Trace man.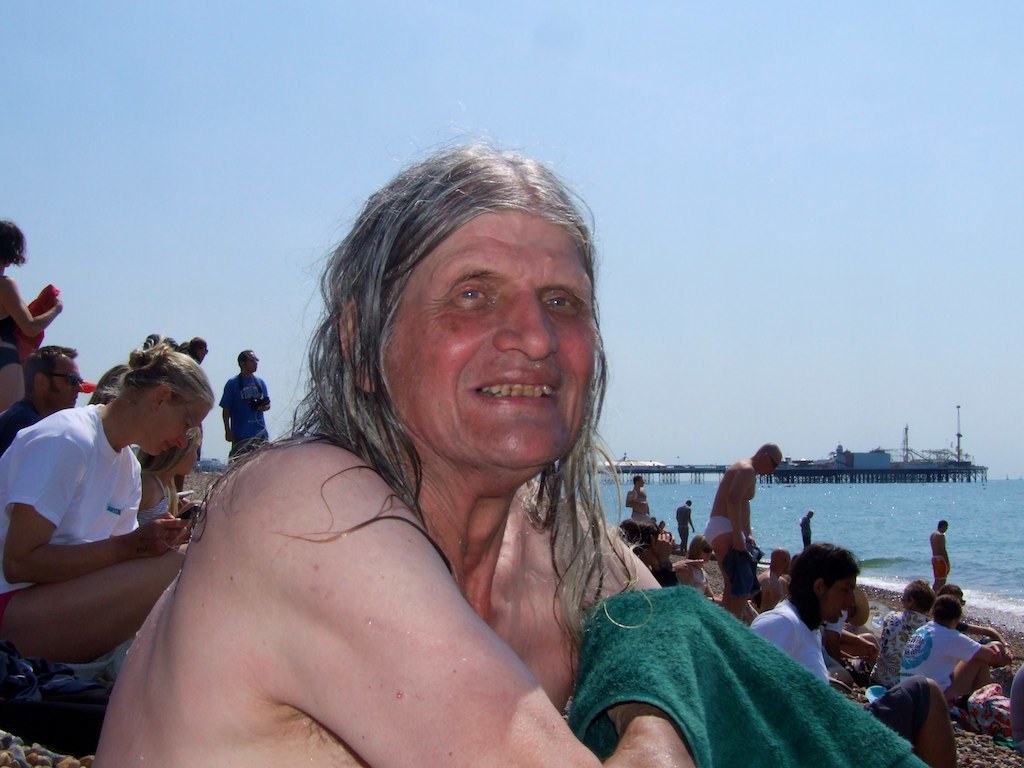
Traced to rect(97, 135, 701, 767).
